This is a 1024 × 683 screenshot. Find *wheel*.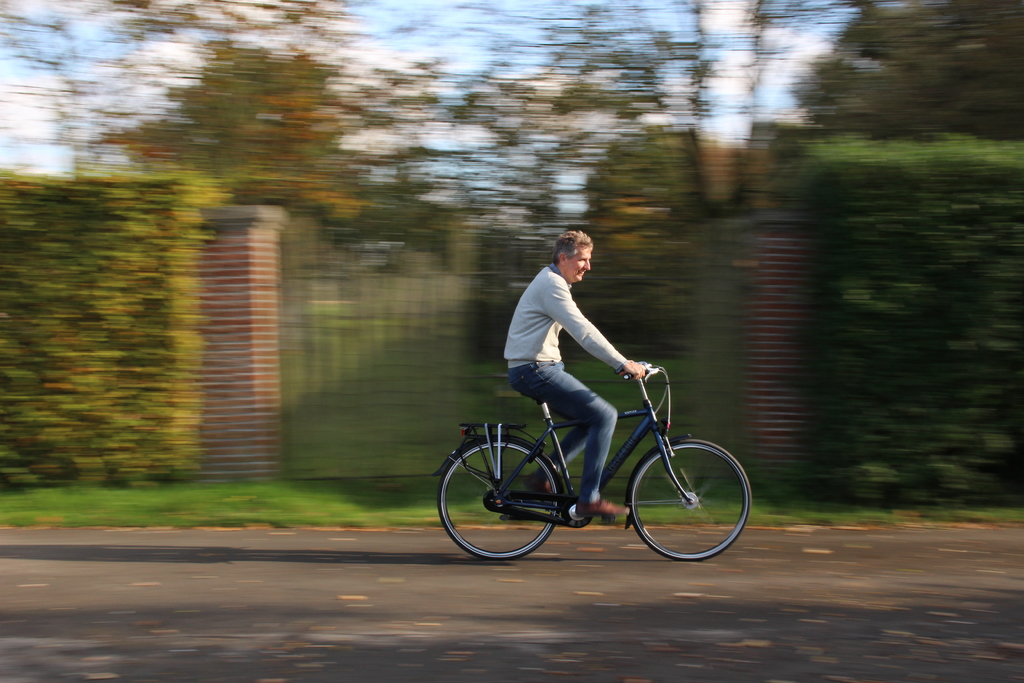
Bounding box: BBox(438, 440, 557, 563).
